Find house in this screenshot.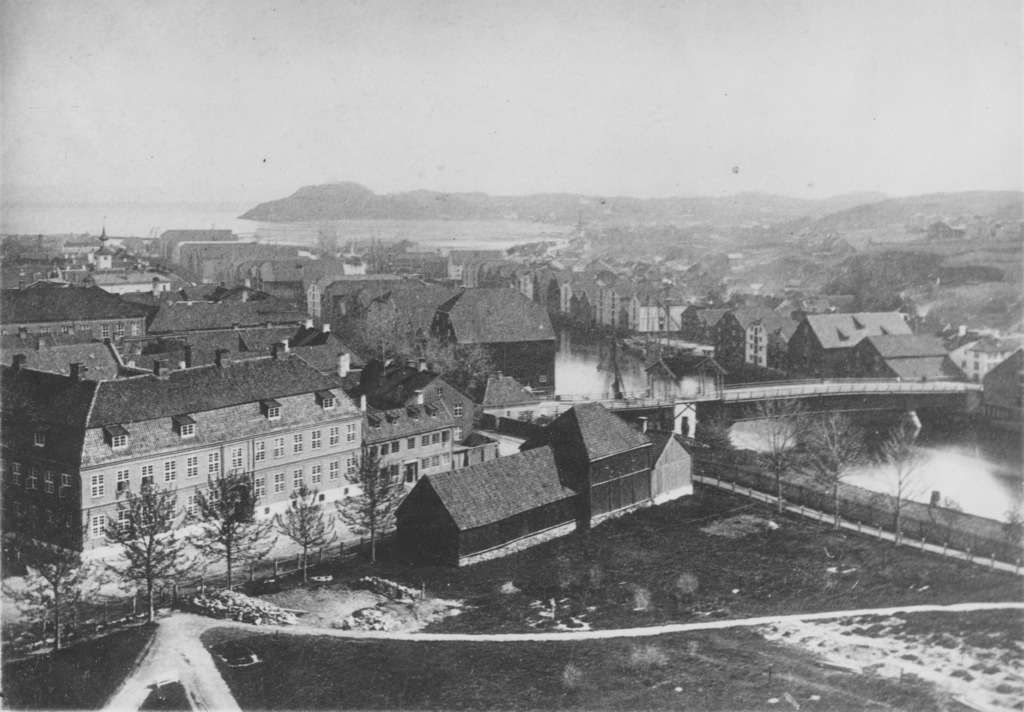
The bounding box for house is <bbox>125, 280, 230, 308</bbox>.
